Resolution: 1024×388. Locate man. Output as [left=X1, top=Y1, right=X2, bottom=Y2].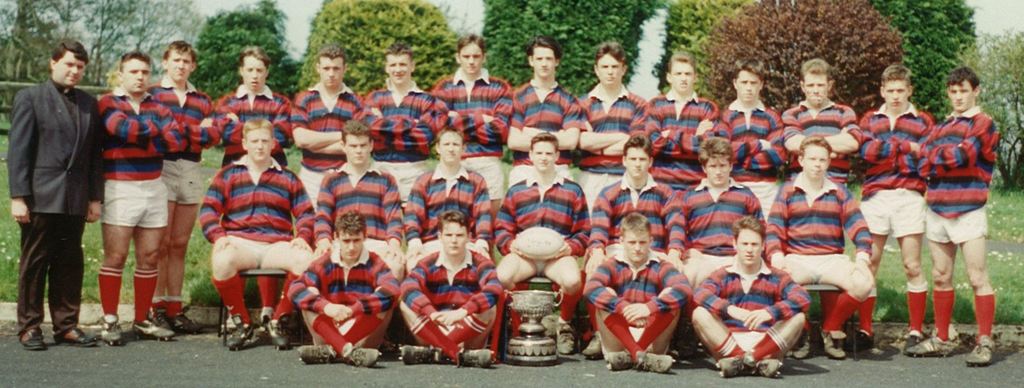
[left=310, top=114, right=402, bottom=283].
